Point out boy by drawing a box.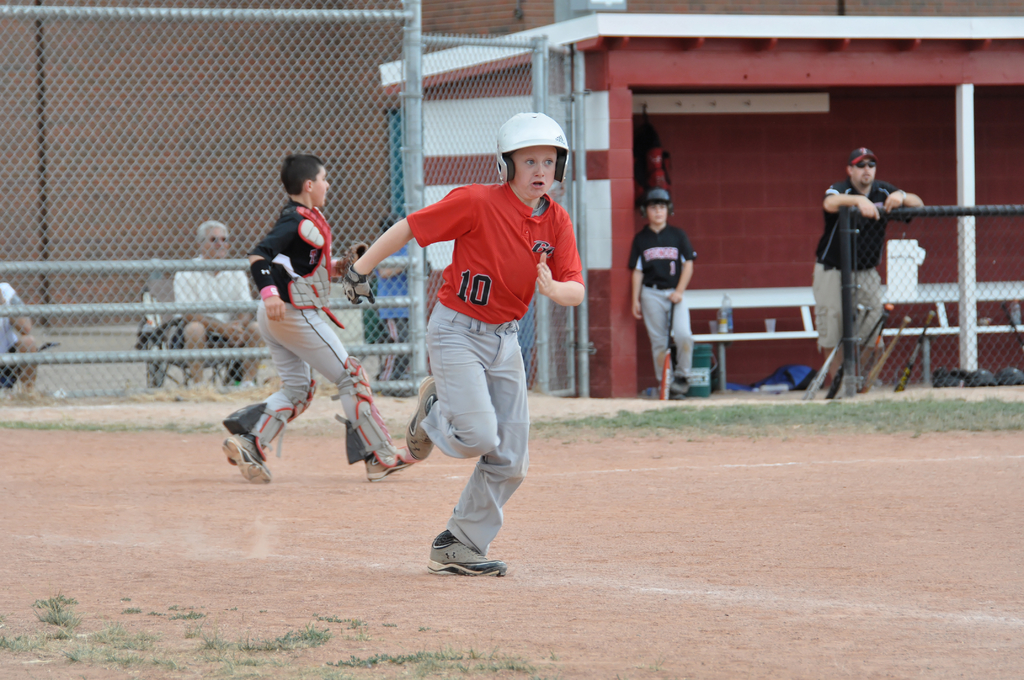
(x1=632, y1=190, x2=707, y2=394).
